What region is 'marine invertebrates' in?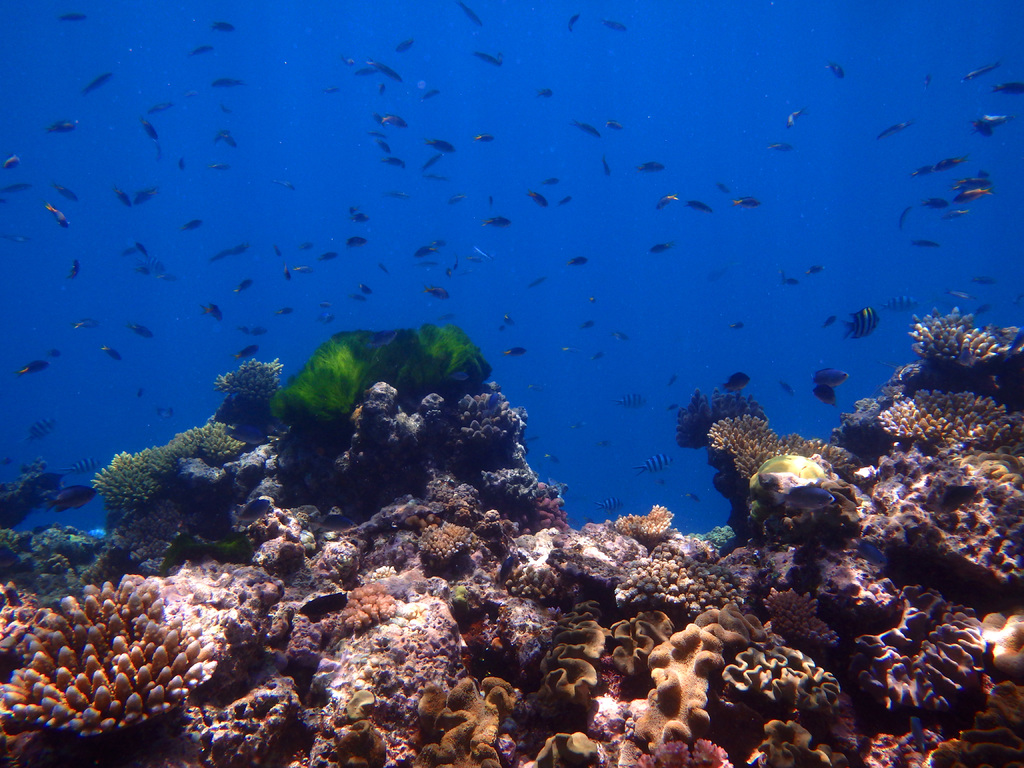
[left=907, top=292, right=1023, bottom=372].
